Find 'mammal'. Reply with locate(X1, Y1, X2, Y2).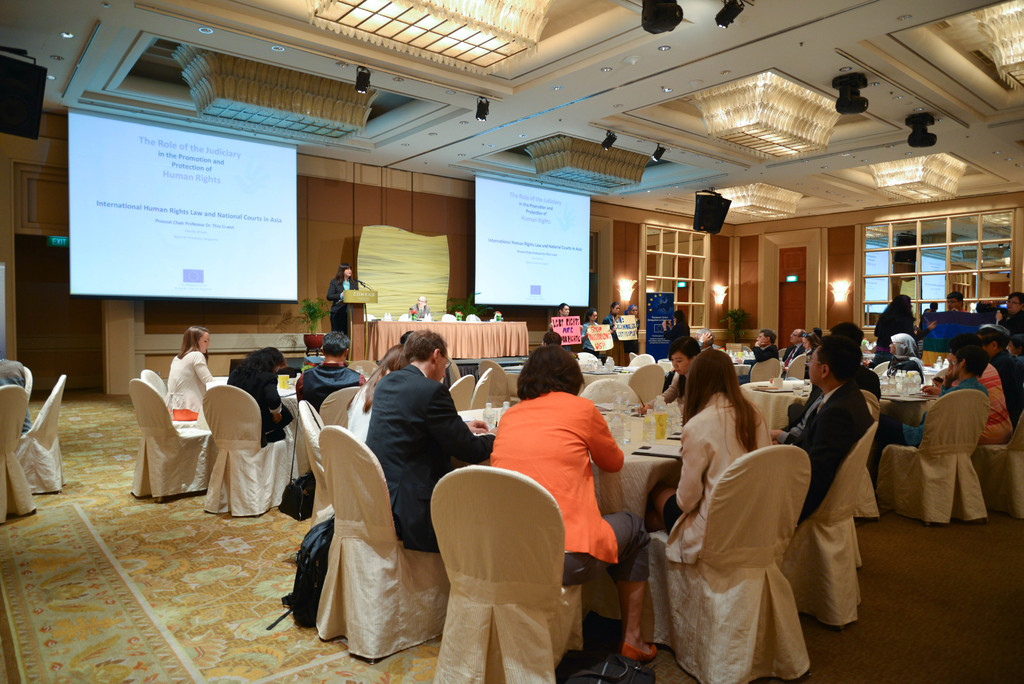
locate(696, 326, 714, 346).
